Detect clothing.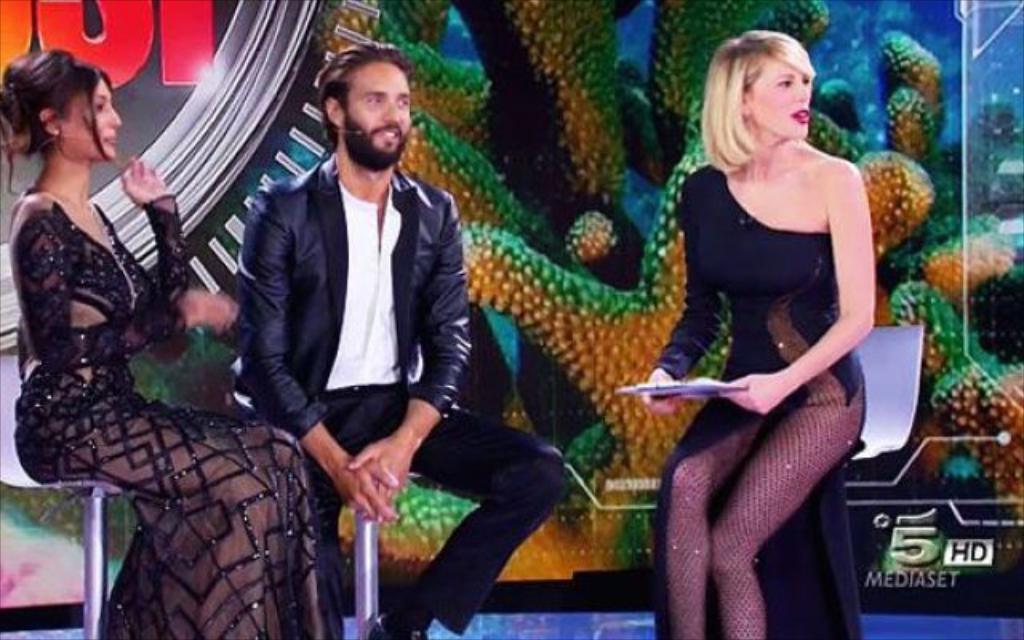
Detected at <region>232, 152, 562, 630</region>.
